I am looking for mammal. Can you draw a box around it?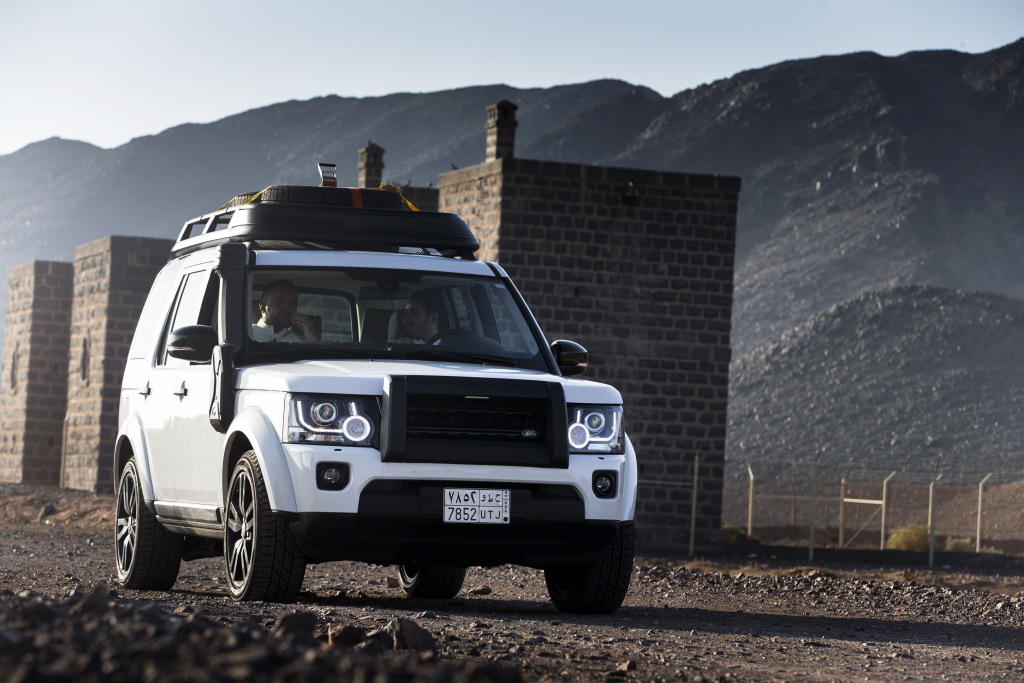
Sure, the bounding box is <region>242, 267, 312, 344</region>.
